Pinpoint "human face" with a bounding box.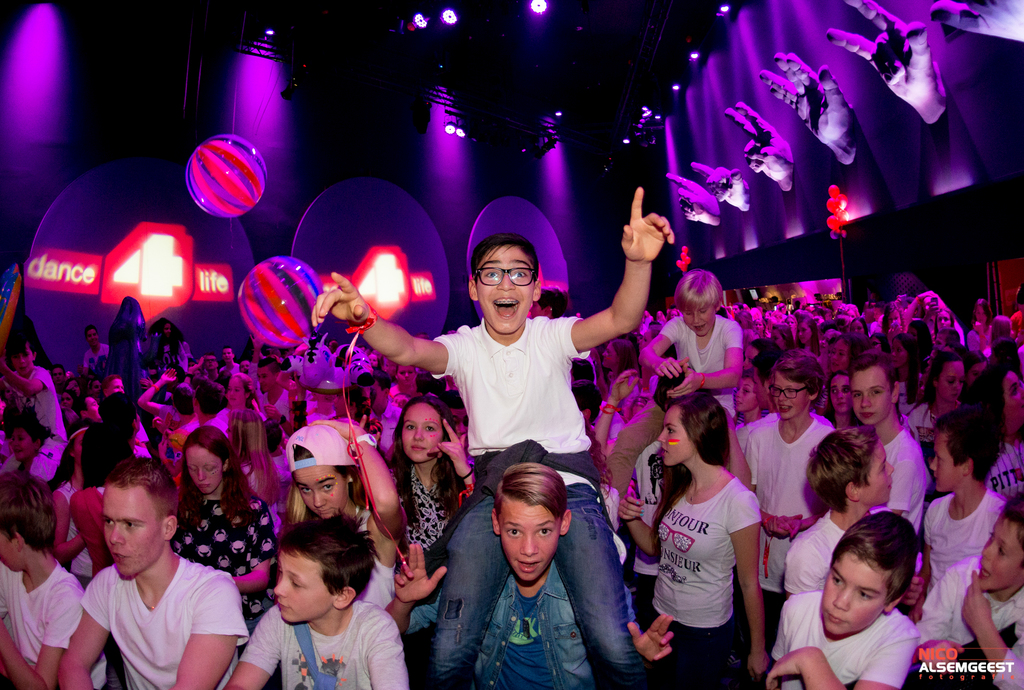
[981,520,1020,595].
